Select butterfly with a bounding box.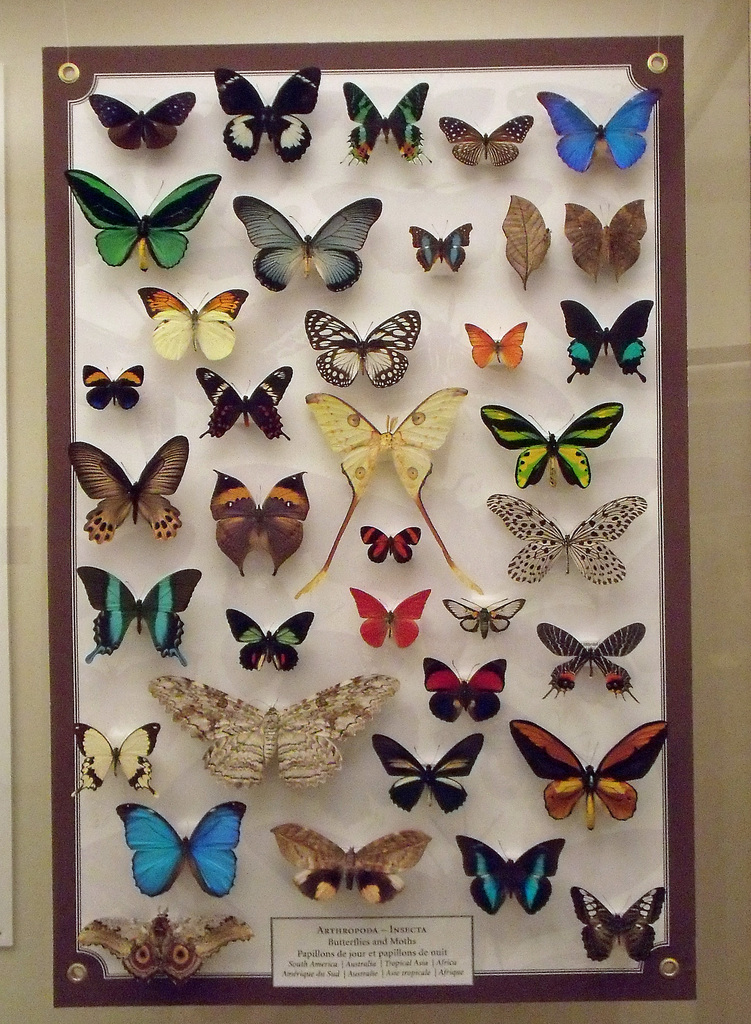
bbox(70, 726, 168, 796).
